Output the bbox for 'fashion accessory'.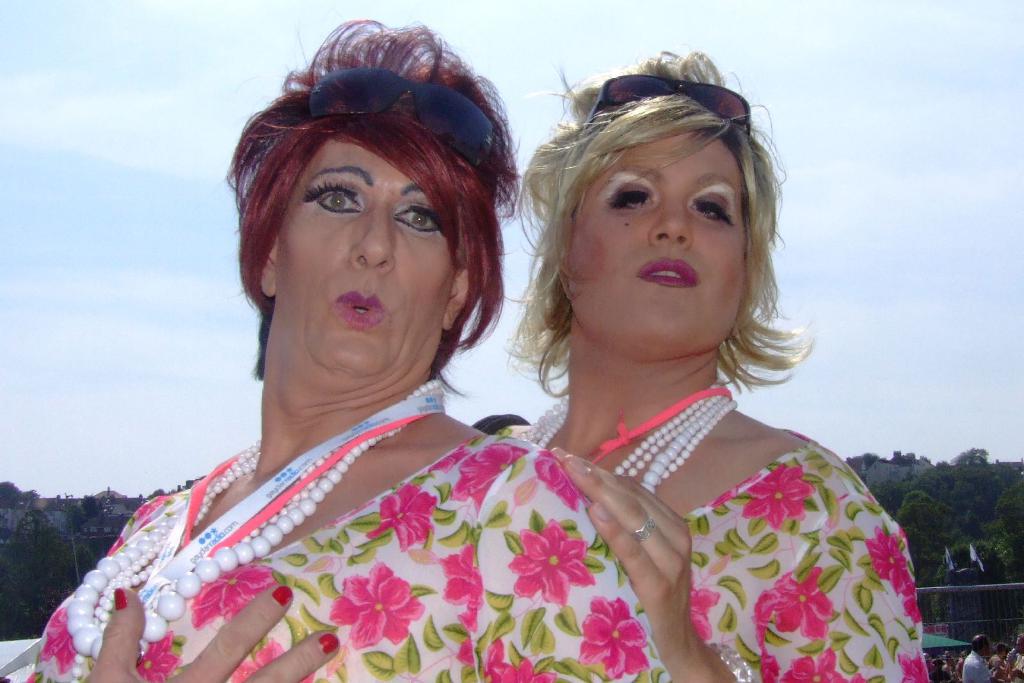
<region>703, 641, 752, 682</region>.
